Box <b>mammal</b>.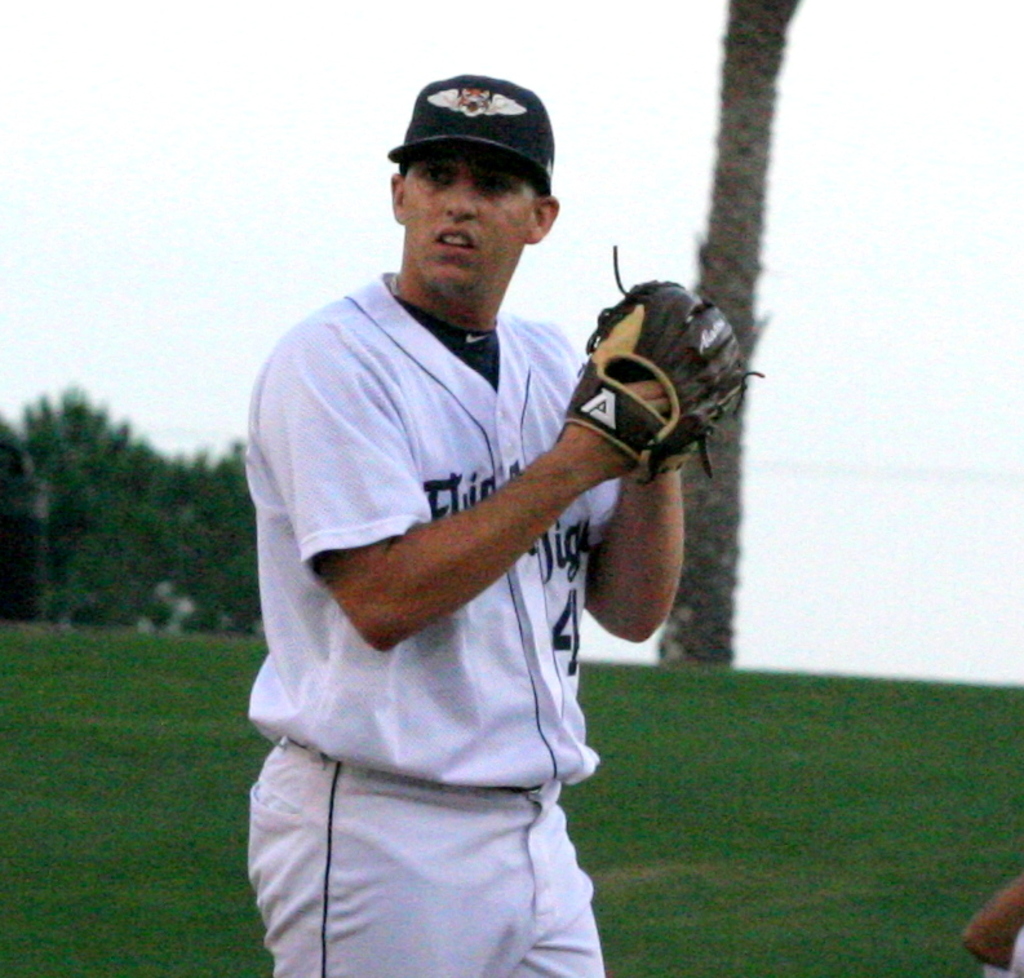
958,873,1023,977.
